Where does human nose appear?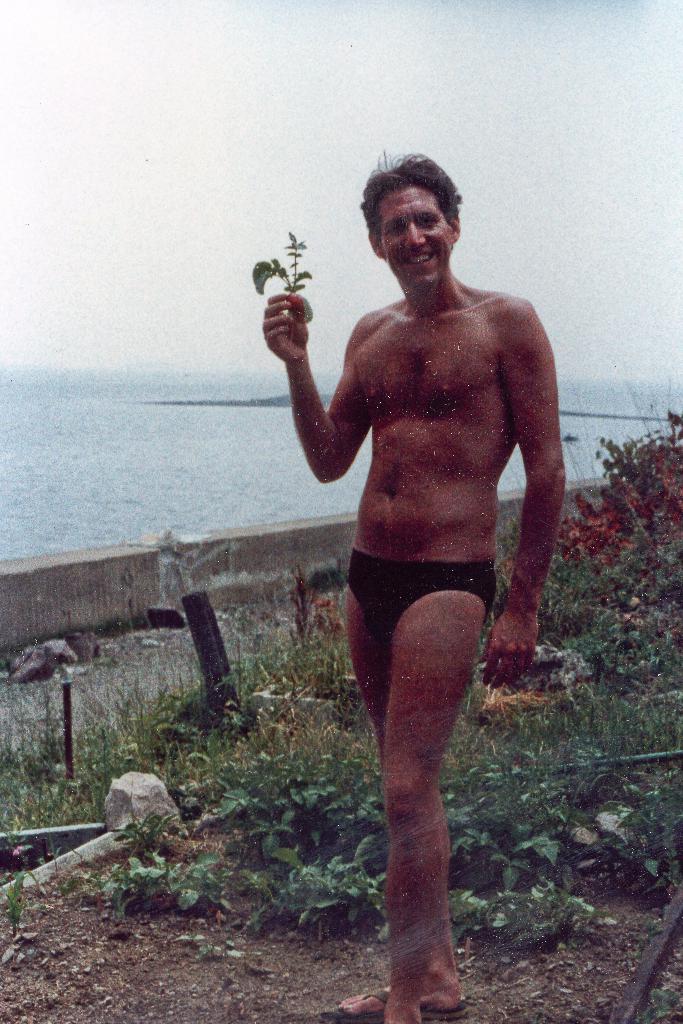
Appears at 399 218 432 252.
